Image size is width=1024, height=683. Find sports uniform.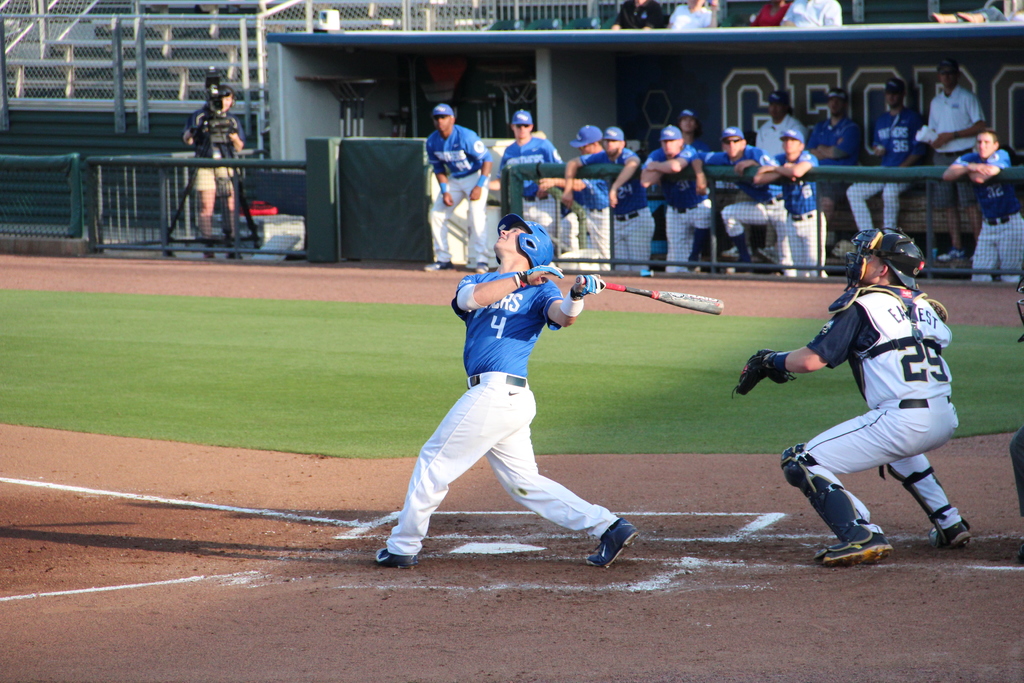
BBox(952, 140, 1023, 280).
